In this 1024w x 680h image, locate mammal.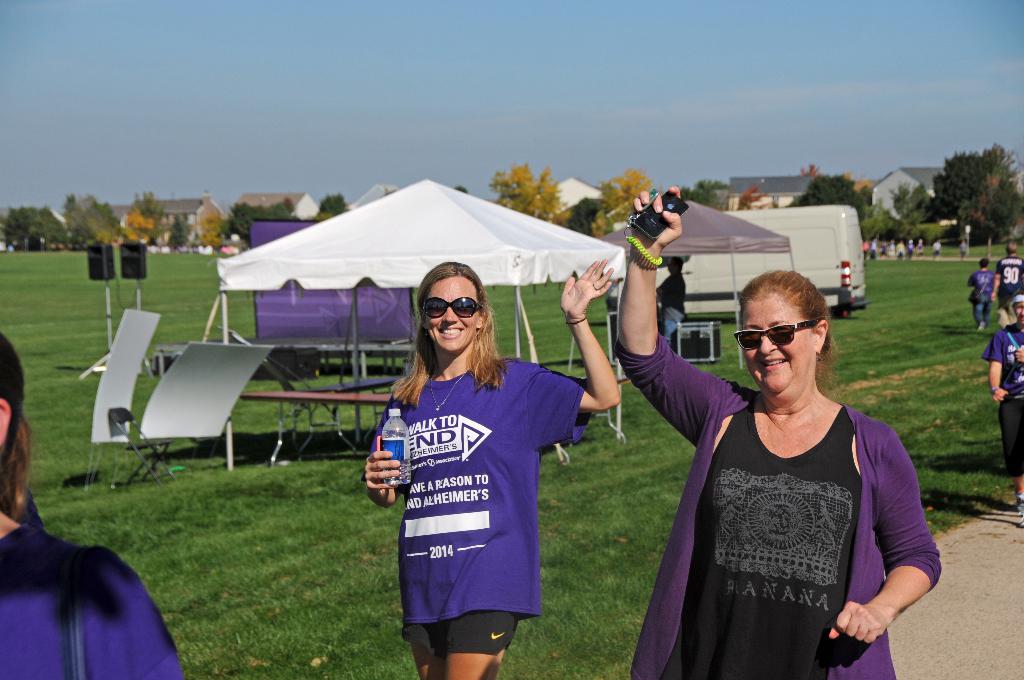
Bounding box: [346,271,594,679].
